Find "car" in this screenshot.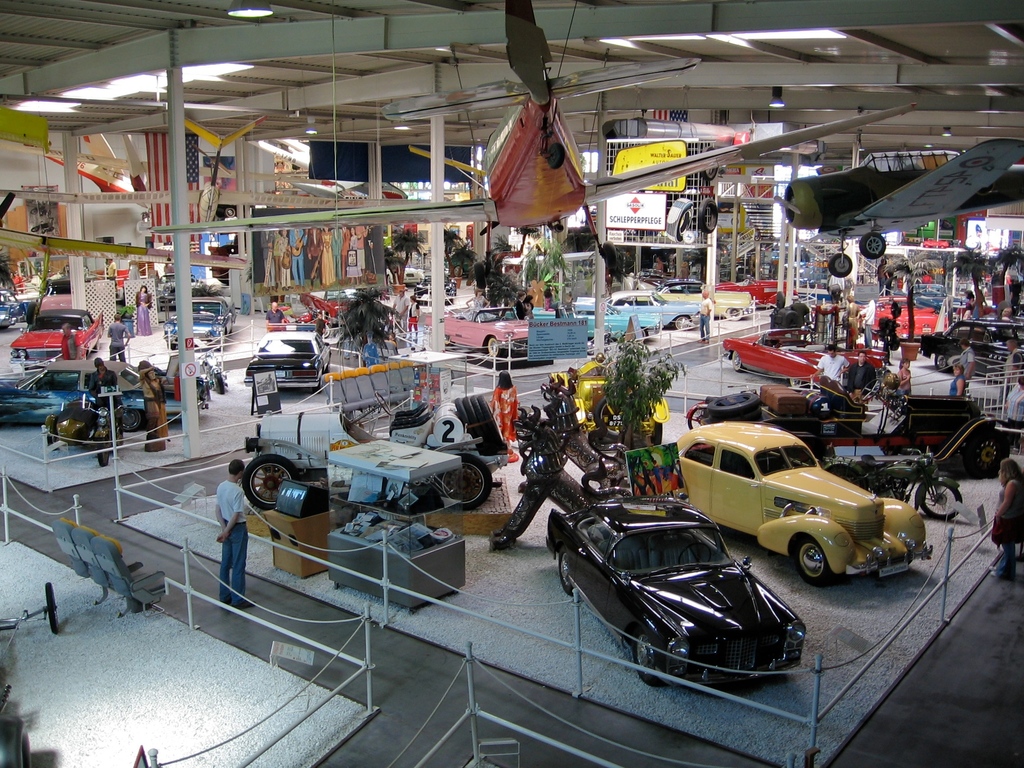
The bounding box for "car" is detection(0, 284, 18, 328).
